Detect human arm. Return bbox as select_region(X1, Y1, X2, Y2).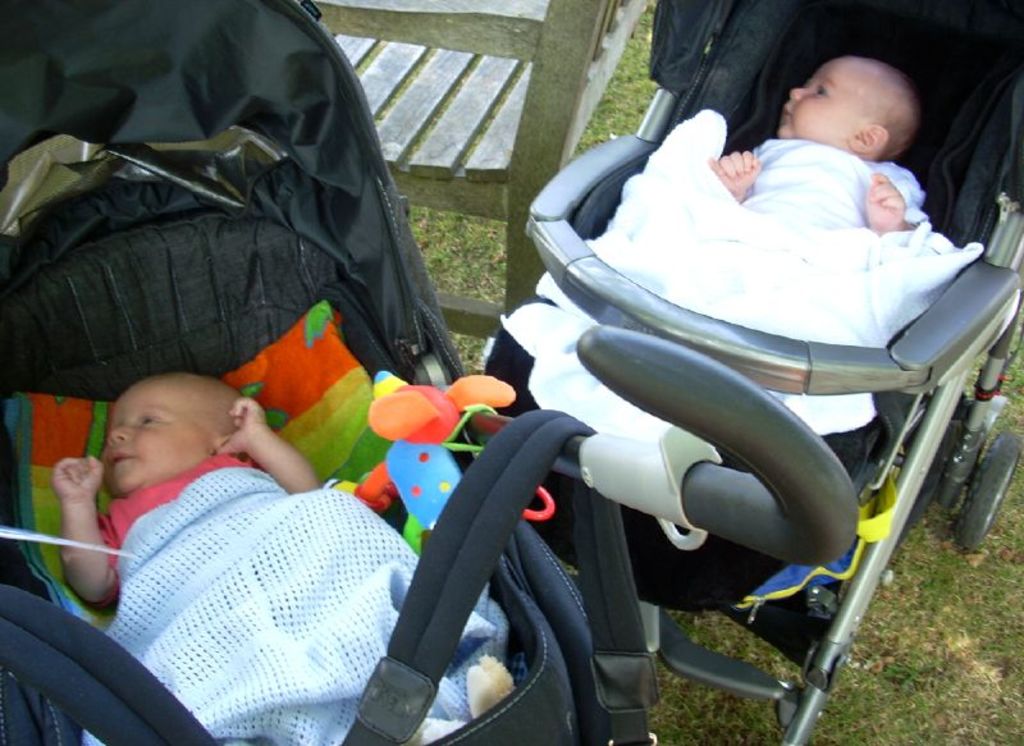
select_region(867, 170, 923, 233).
